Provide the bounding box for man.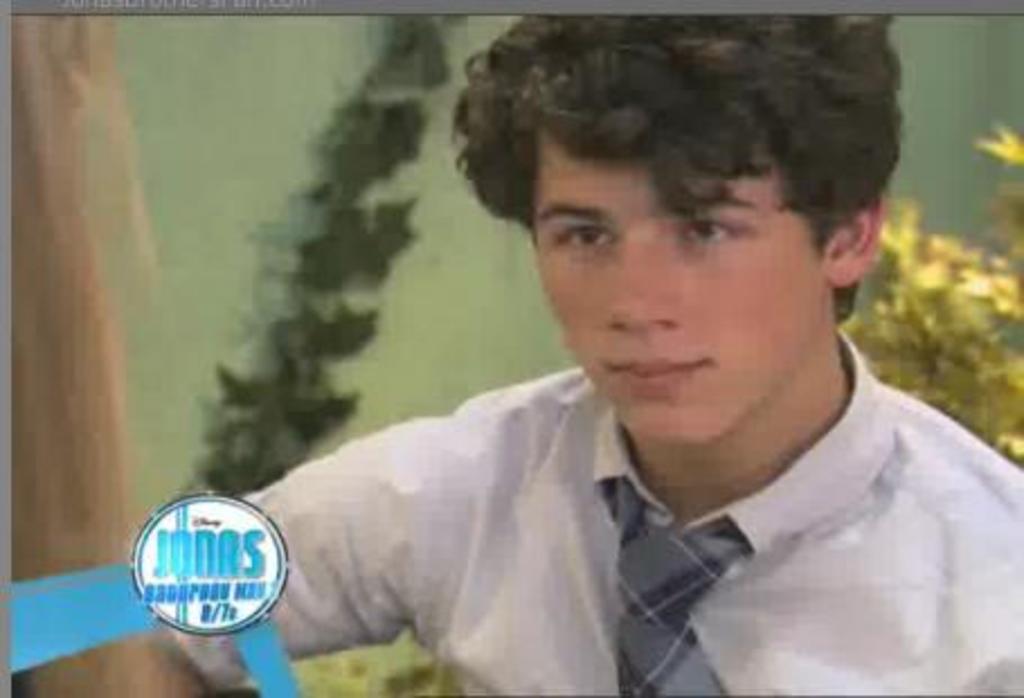
<box>221,27,1023,697</box>.
